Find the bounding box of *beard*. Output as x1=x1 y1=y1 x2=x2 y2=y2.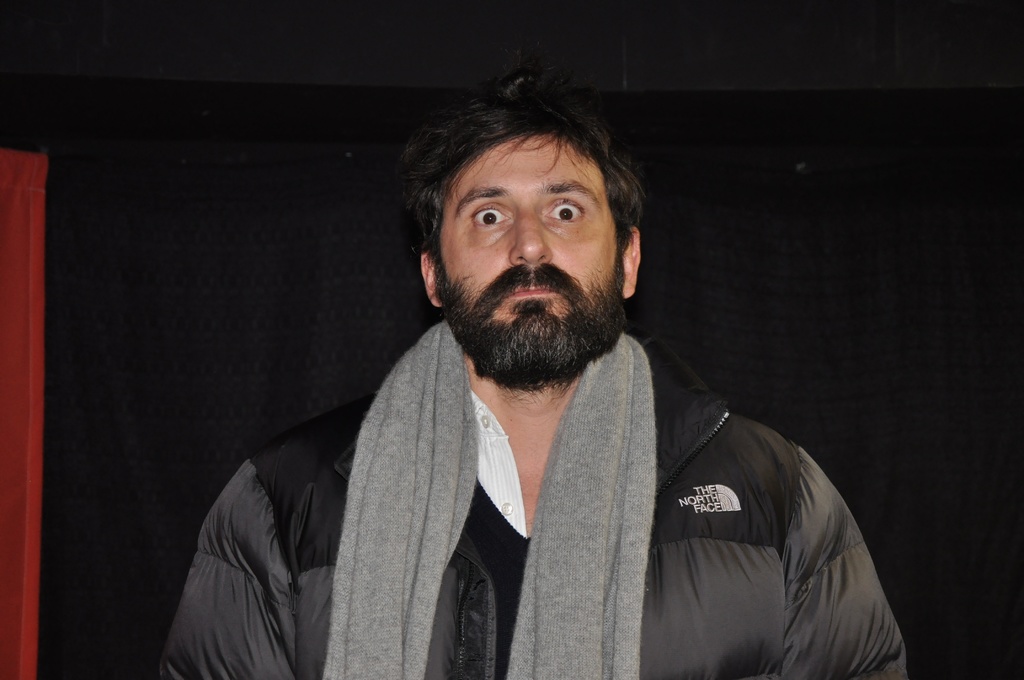
x1=431 y1=259 x2=628 y2=396.
